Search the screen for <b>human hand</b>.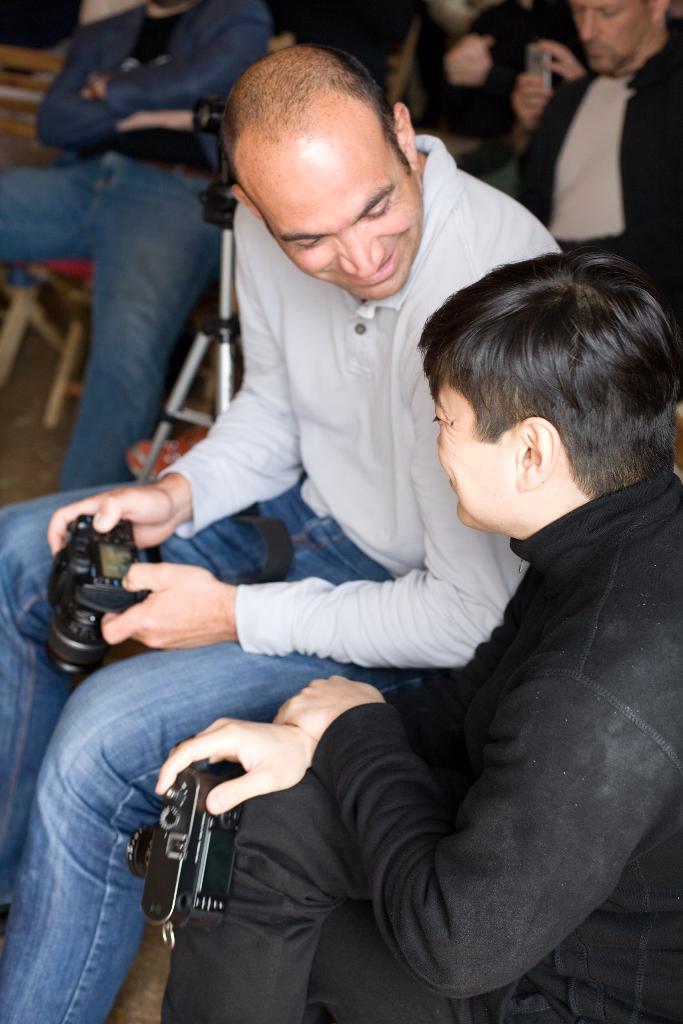
Found at crop(96, 559, 238, 652).
